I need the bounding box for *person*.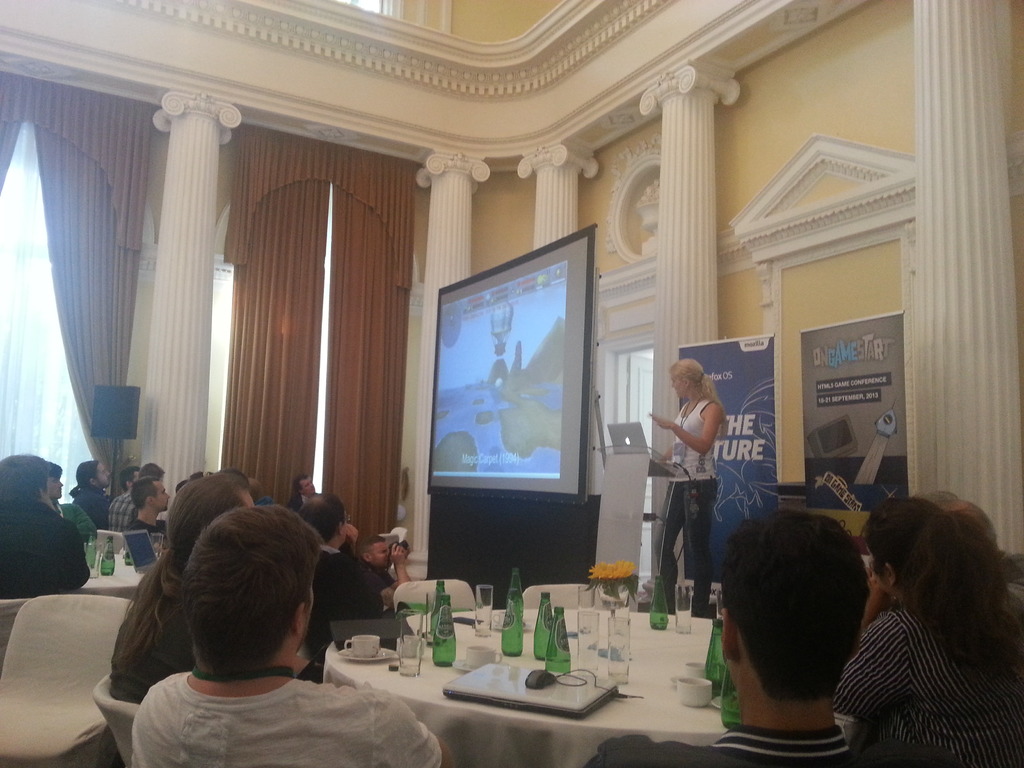
Here it is: 587 506 870 767.
